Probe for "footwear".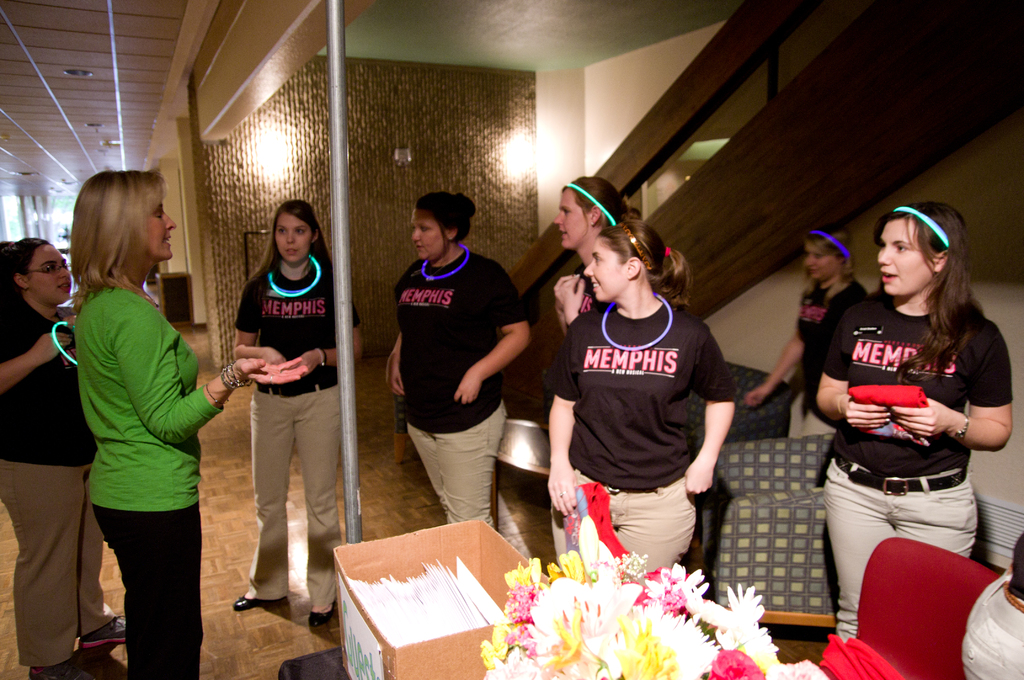
Probe result: Rect(79, 611, 132, 650).
